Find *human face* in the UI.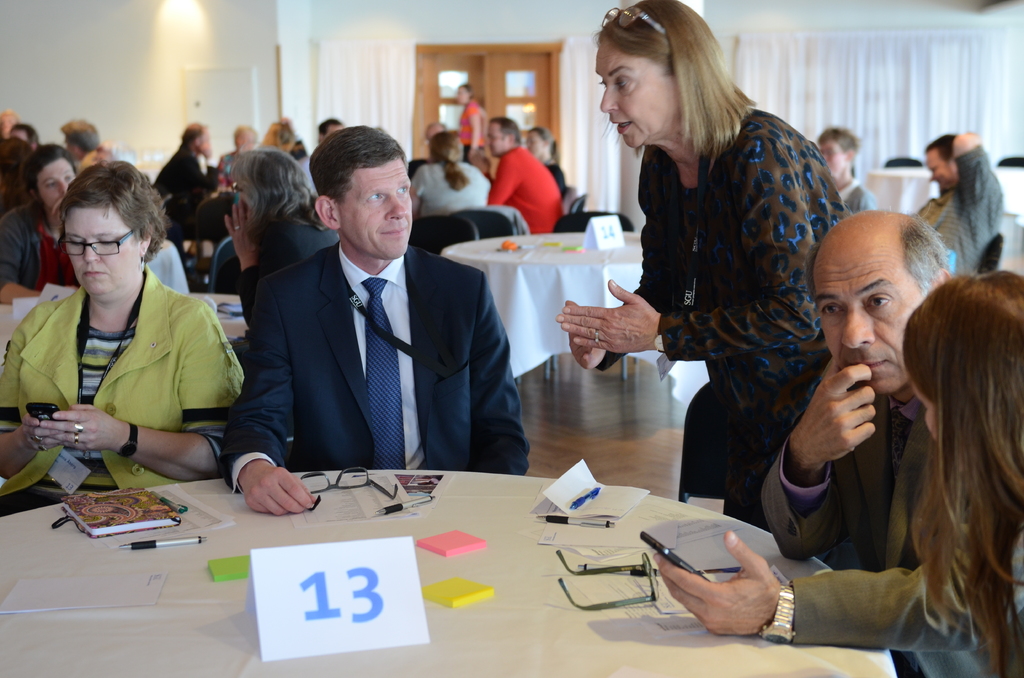
UI element at l=594, t=37, r=676, b=149.
